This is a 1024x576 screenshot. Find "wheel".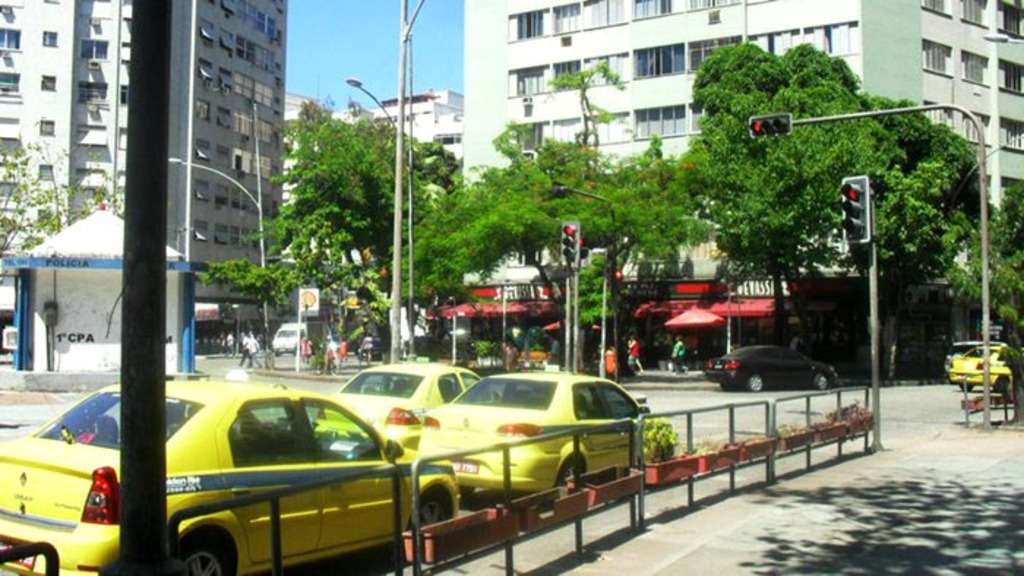
Bounding box: detection(168, 523, 234, 575).
